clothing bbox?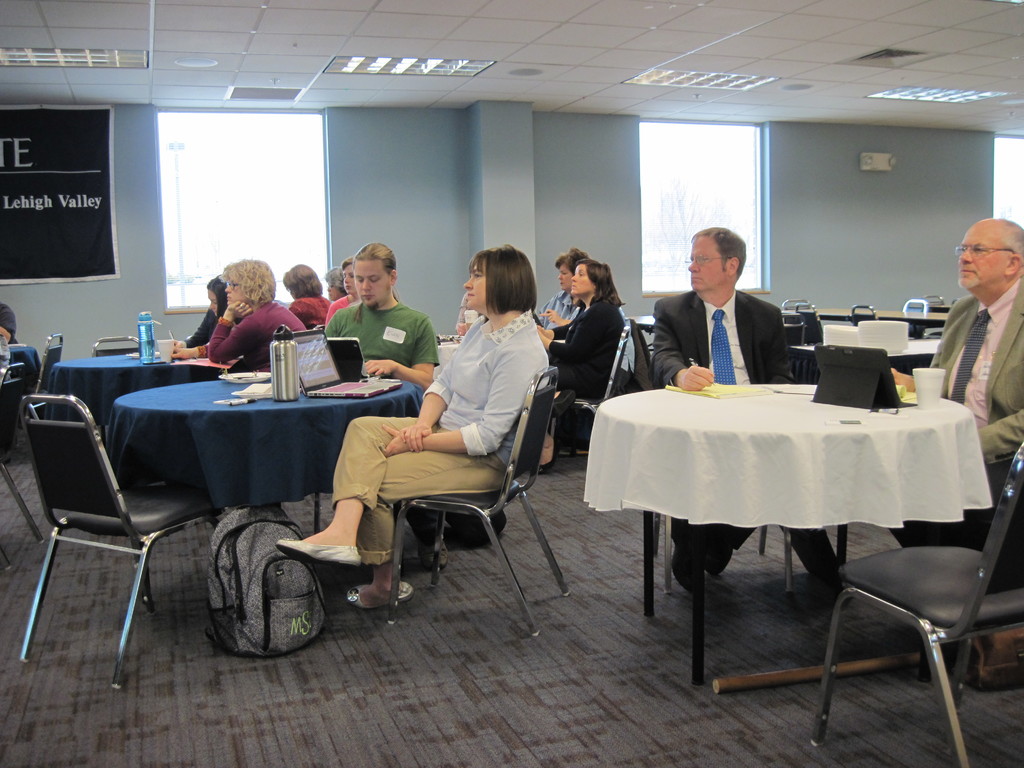
x1=191, y1=300, x2=243, y2=364
